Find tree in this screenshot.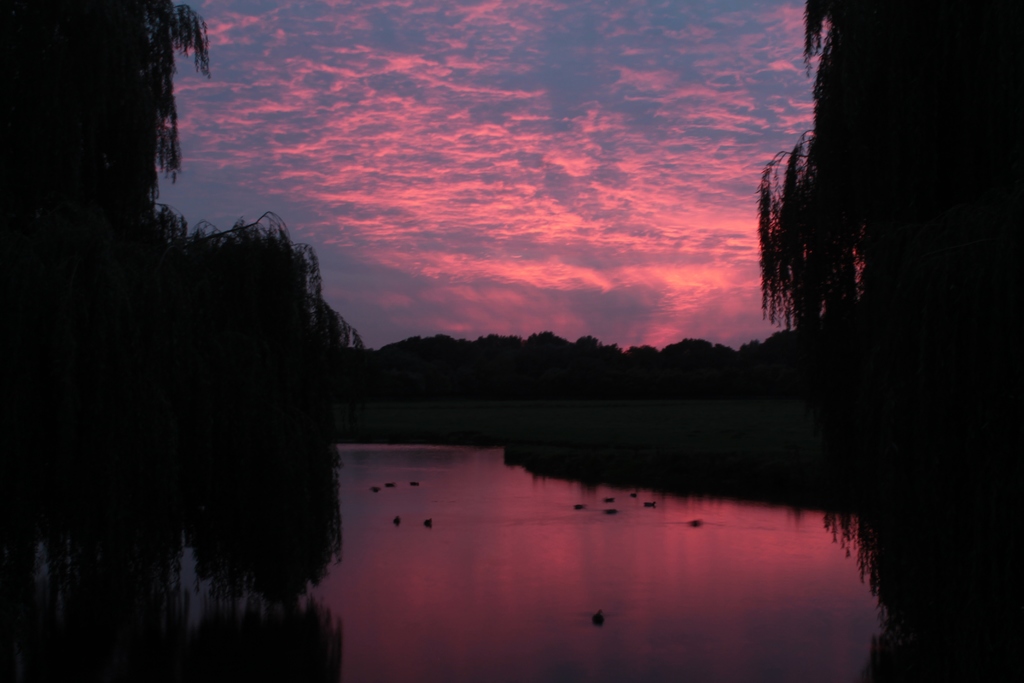
The bounding box for tree is {"left": 0, "top": 0, "right": 211, "bottom": 481}.
